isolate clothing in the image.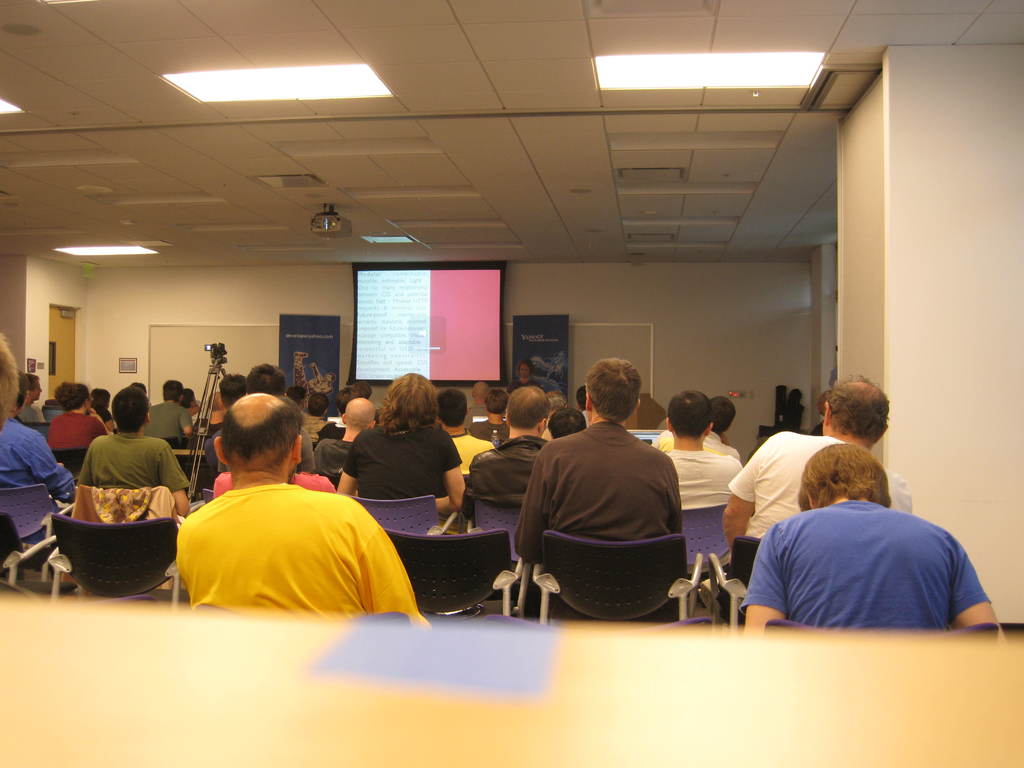
Isolated region: 510:378:543:392.
